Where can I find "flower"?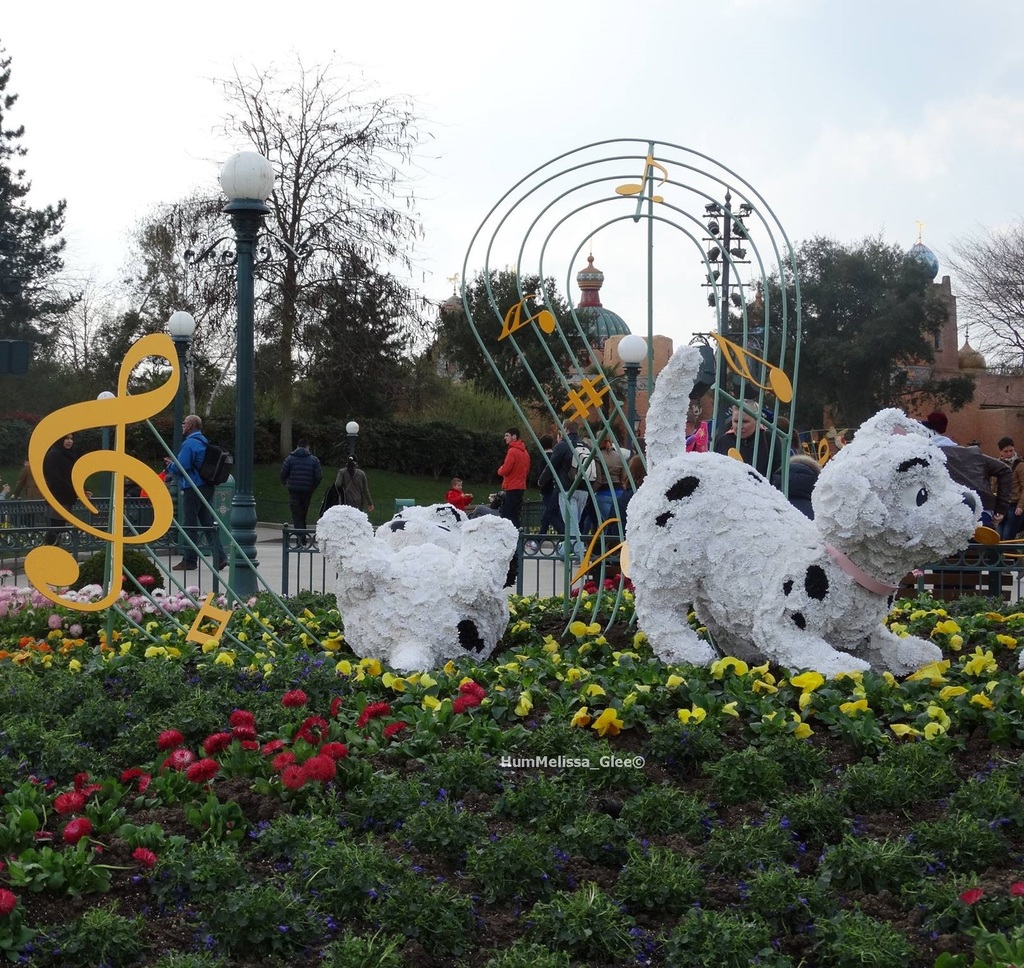
You can find it at 283/762/305/788.
